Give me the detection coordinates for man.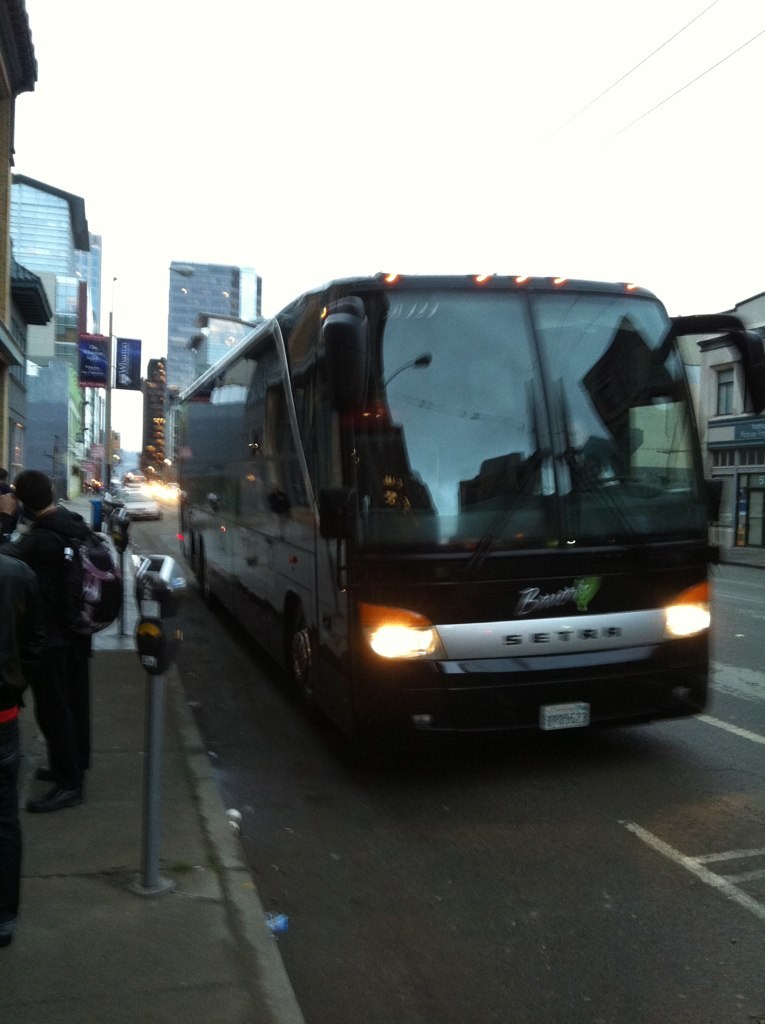
x1=0 y1=550 x2=38 y2=949.
